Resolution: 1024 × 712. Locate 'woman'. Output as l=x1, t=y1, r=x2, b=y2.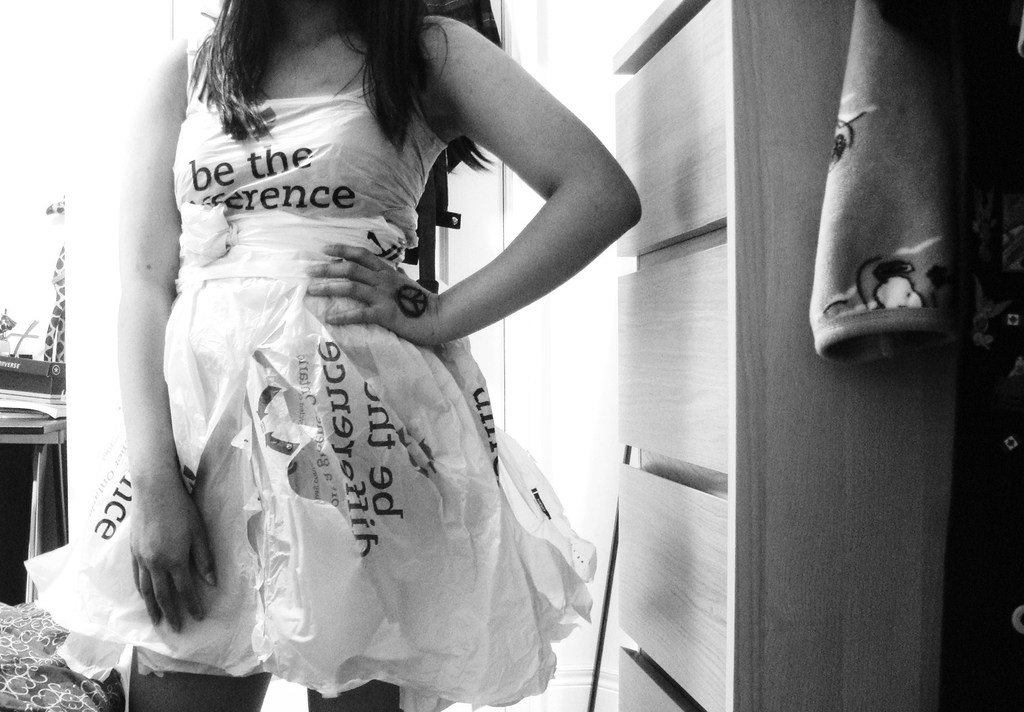
l=33, t=0, r=637, b=711.
